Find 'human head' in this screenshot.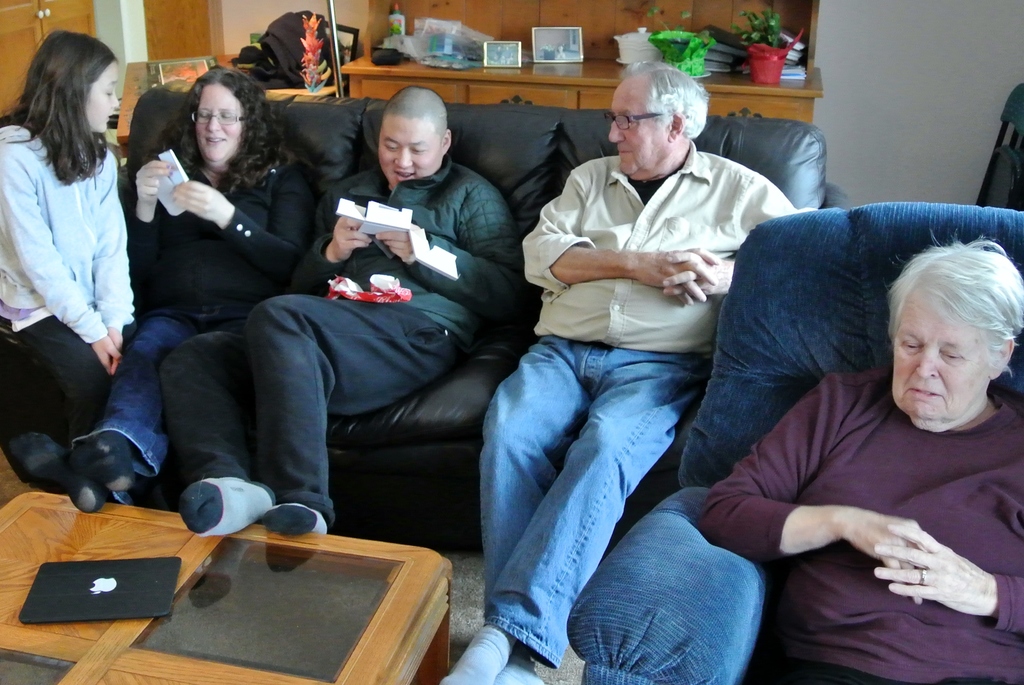
The bounding box for 'human head' is crop(378, 88, 452, 194).
